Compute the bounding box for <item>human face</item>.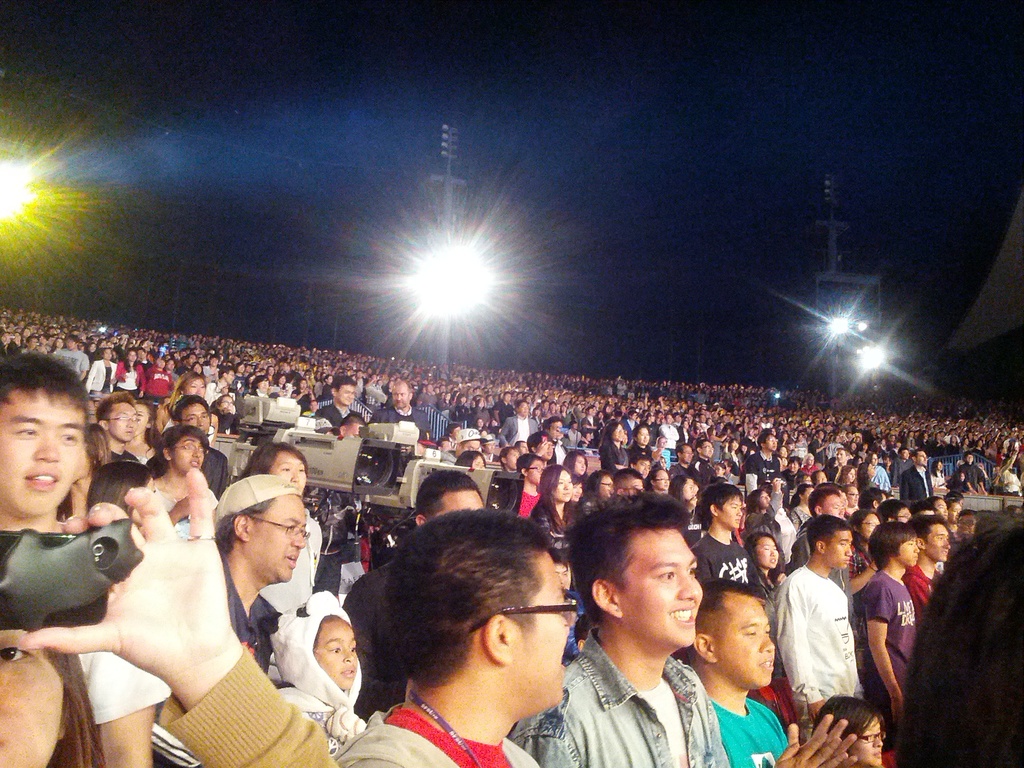
region(616, 417, 621, 420).
